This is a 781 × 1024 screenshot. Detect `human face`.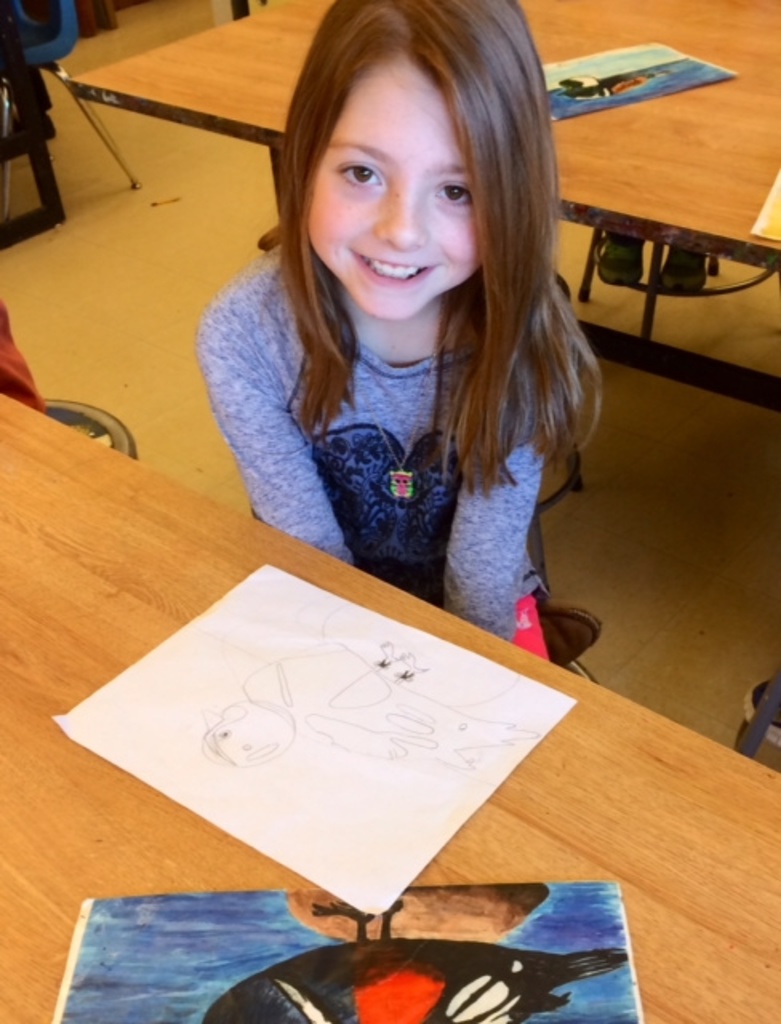
304, 56, 480, 317.
